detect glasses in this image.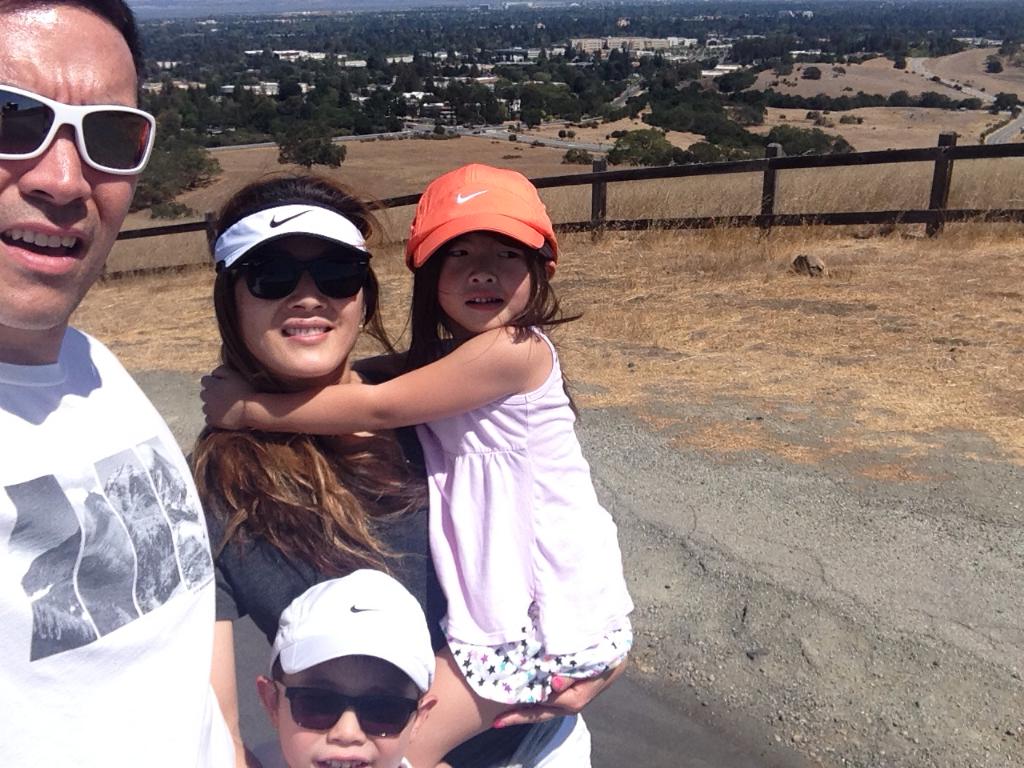
Detection: l=272, t=674, r=416, b=742.
